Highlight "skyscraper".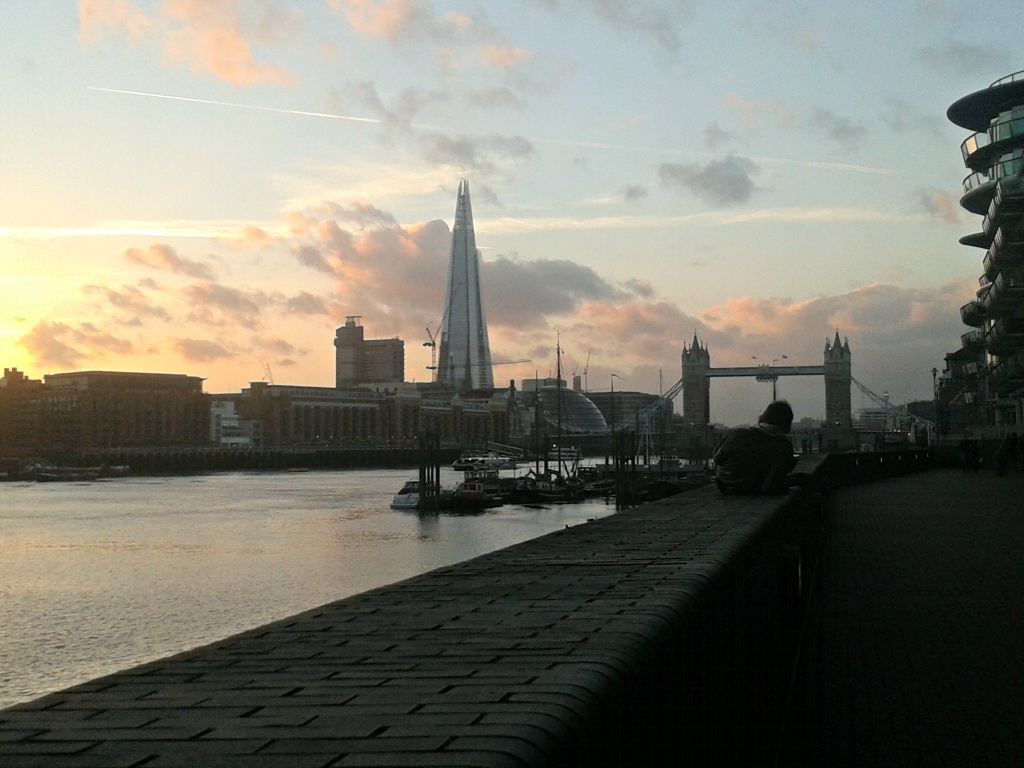
Highlighted region: <bbox>405, 162, 506, 418</bbox>.
